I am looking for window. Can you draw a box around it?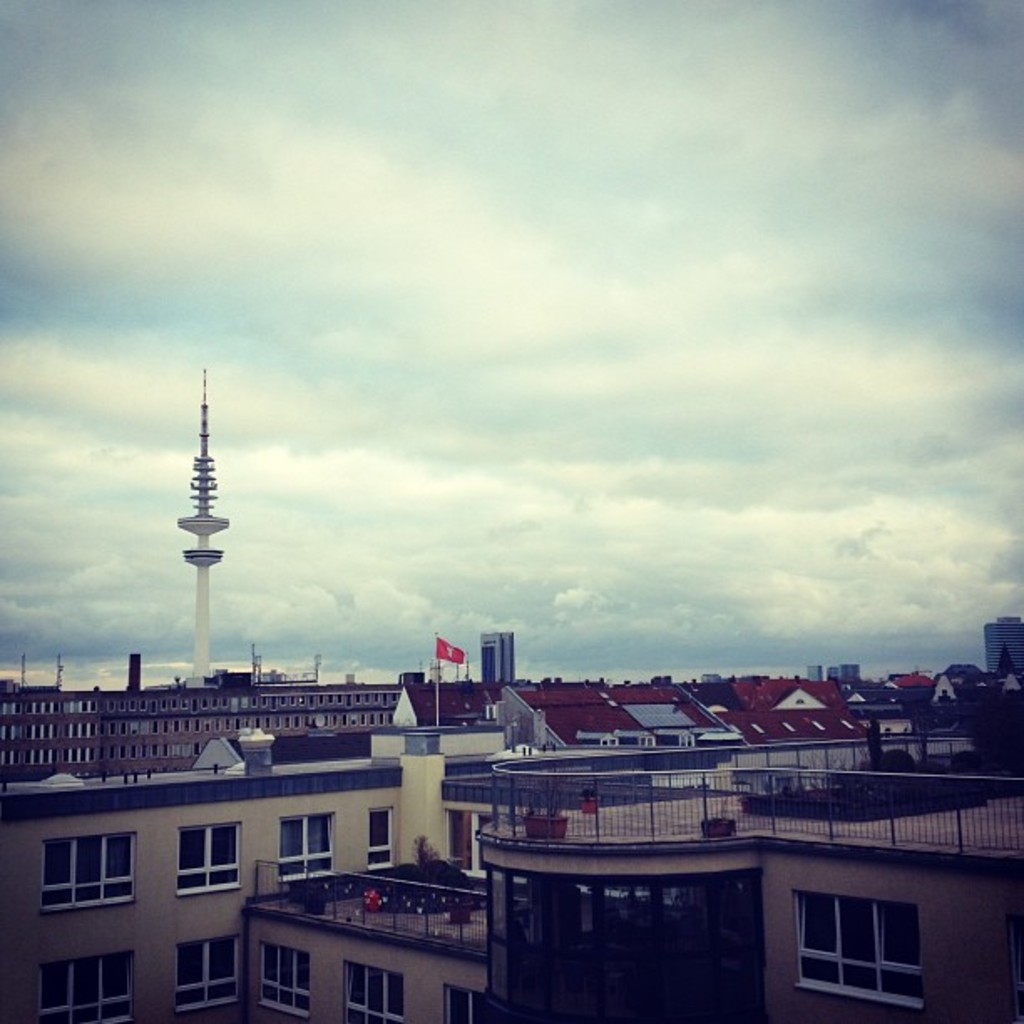
Sure, the bounding box is 283:817:336:868.
